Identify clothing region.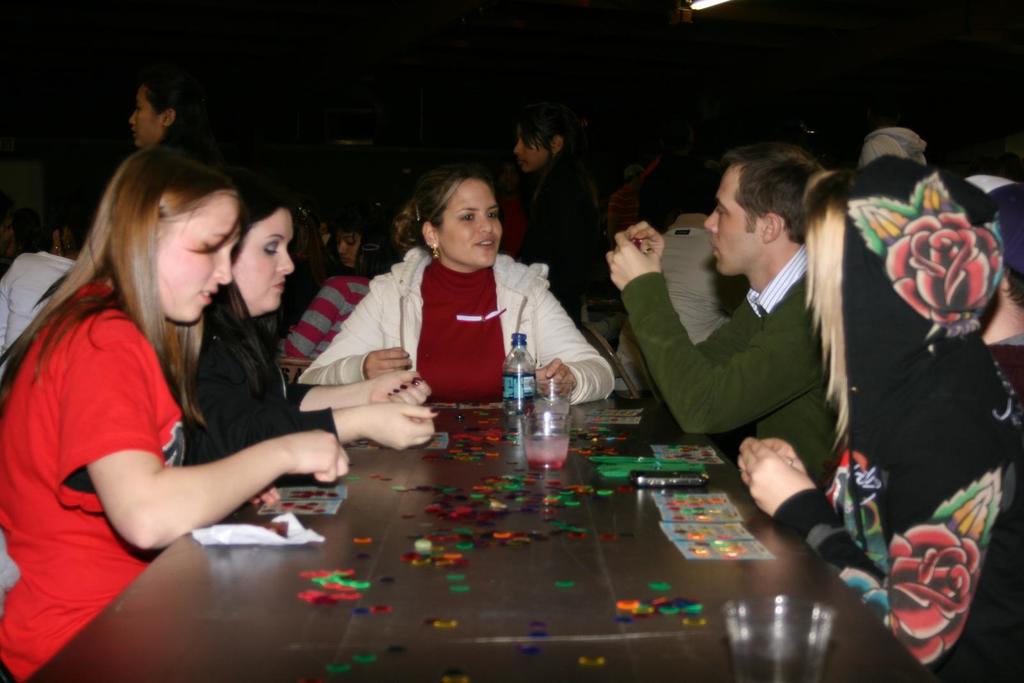
Region: bbox=[509, 161, 620, 312].
